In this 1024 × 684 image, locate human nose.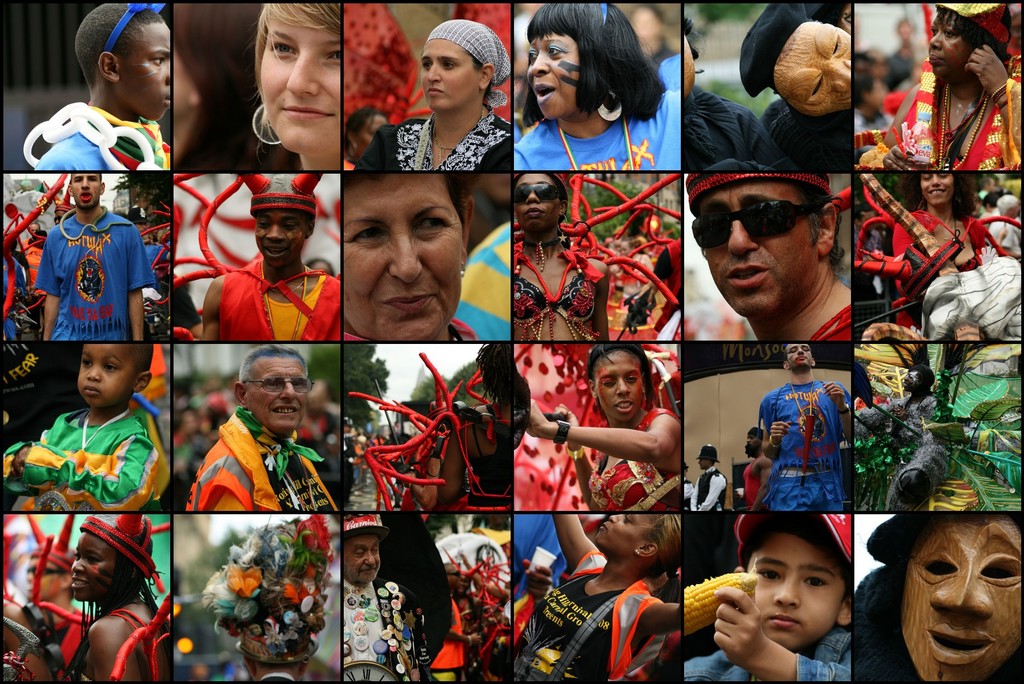
Bounding box: bbox(77, 183, 91, 192).
